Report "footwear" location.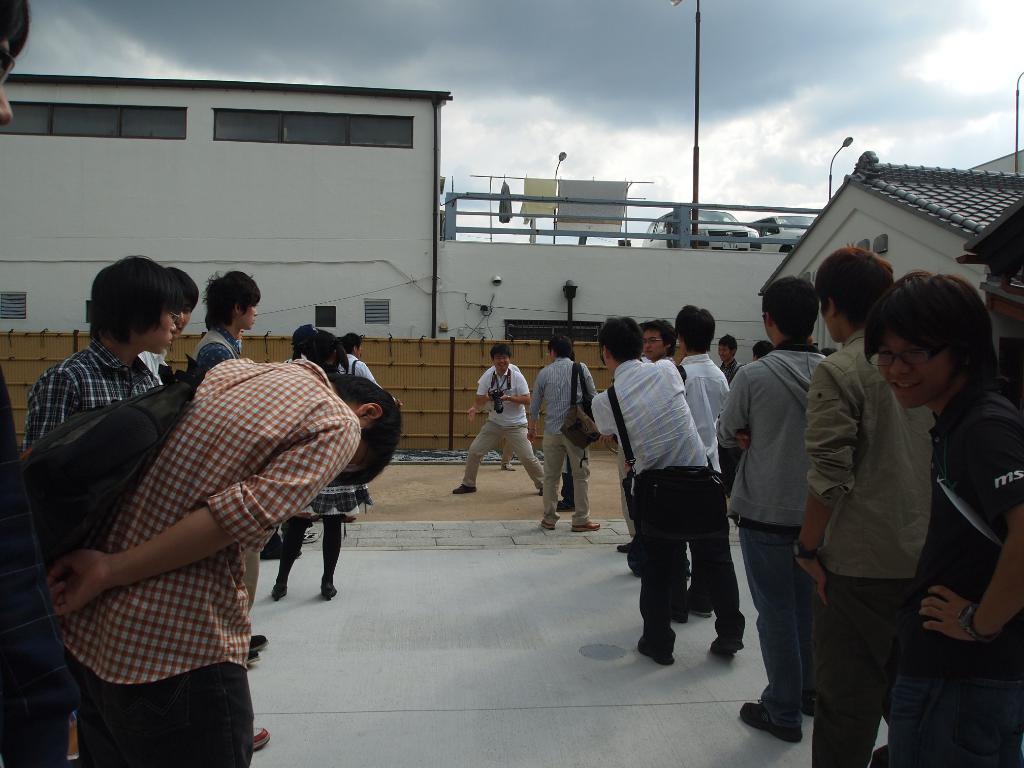
Report: box=[538, 484, 544, 495].
